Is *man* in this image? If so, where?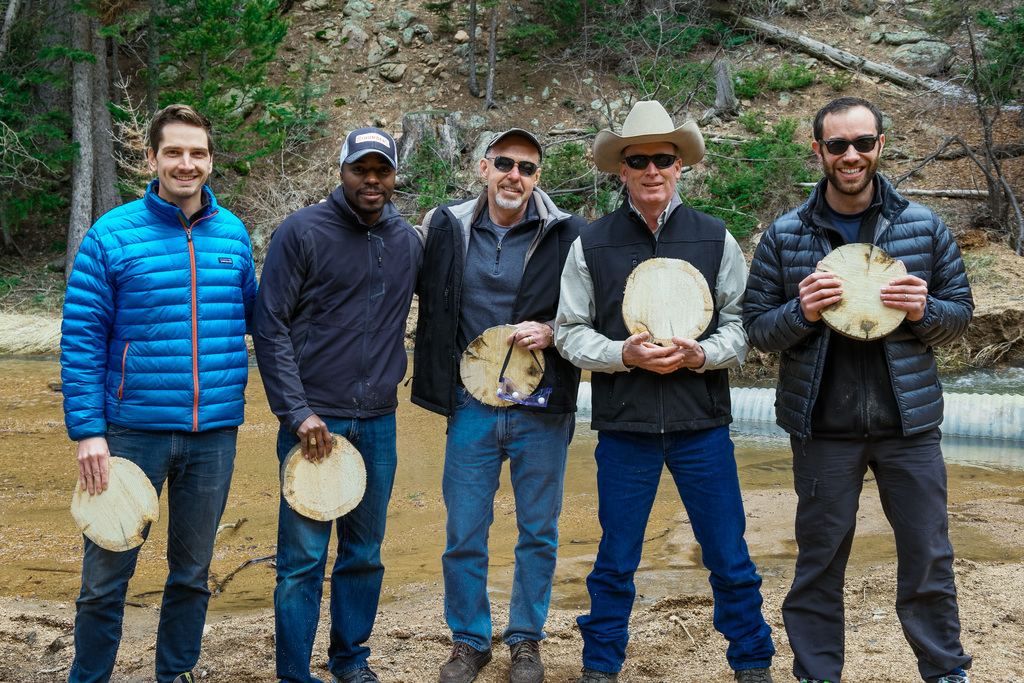
Yes, at detection(740, 94, 975, 682).
